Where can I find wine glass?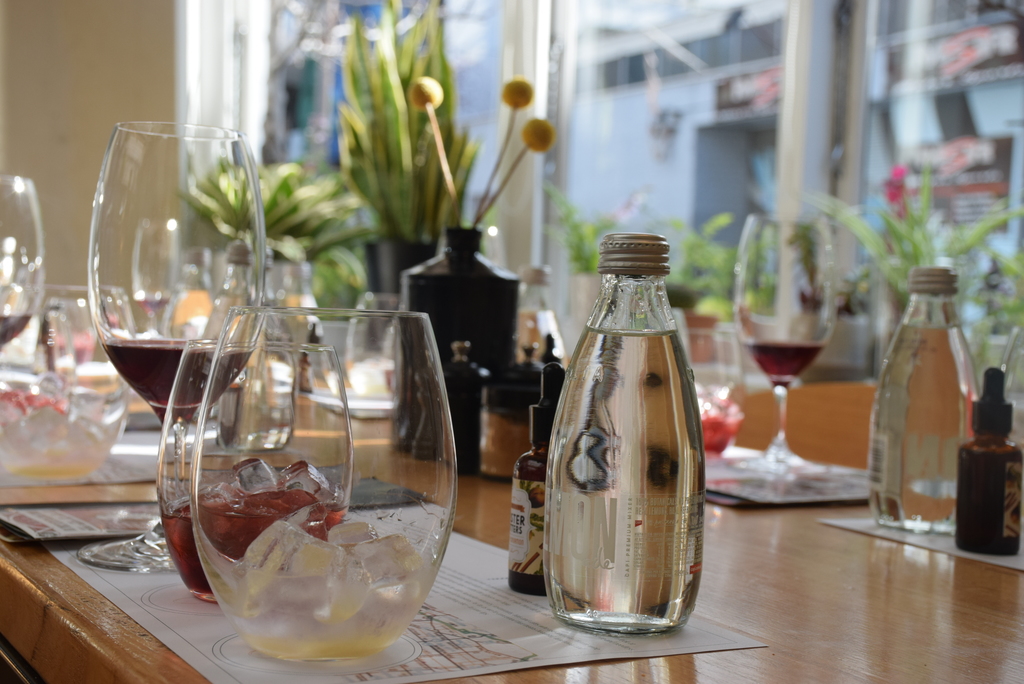
You can find it at x1=0, y1=174, x2=45, y2=355.
